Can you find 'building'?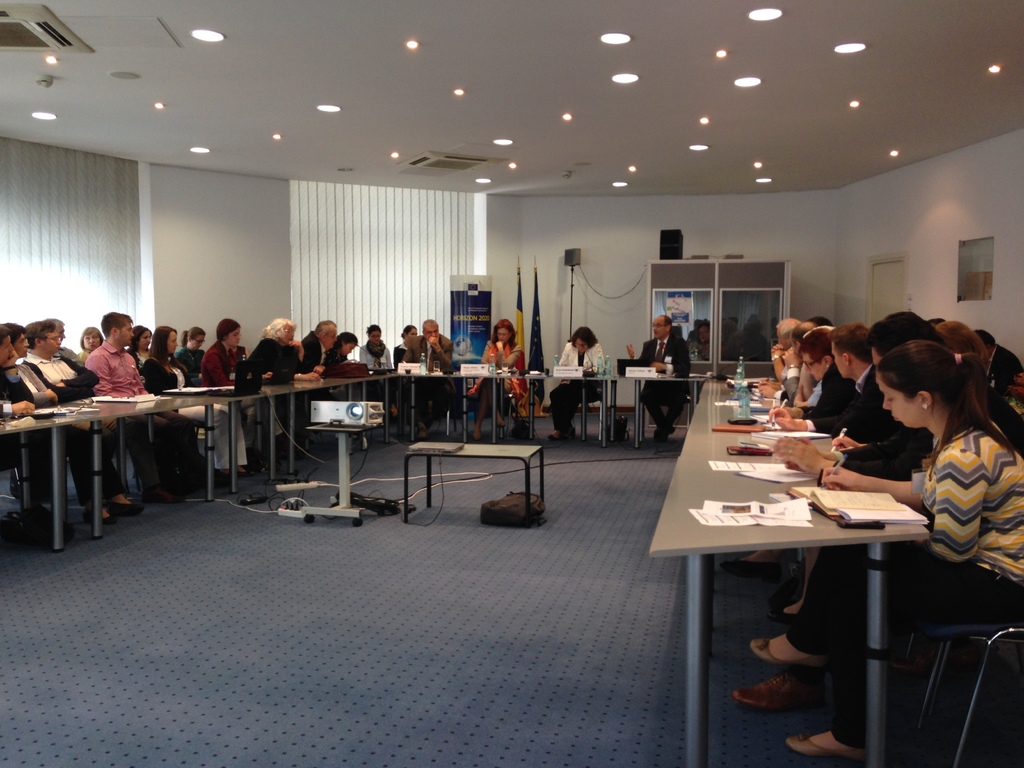
Yes, bounding box: box(0, 0, 1023, 767).
